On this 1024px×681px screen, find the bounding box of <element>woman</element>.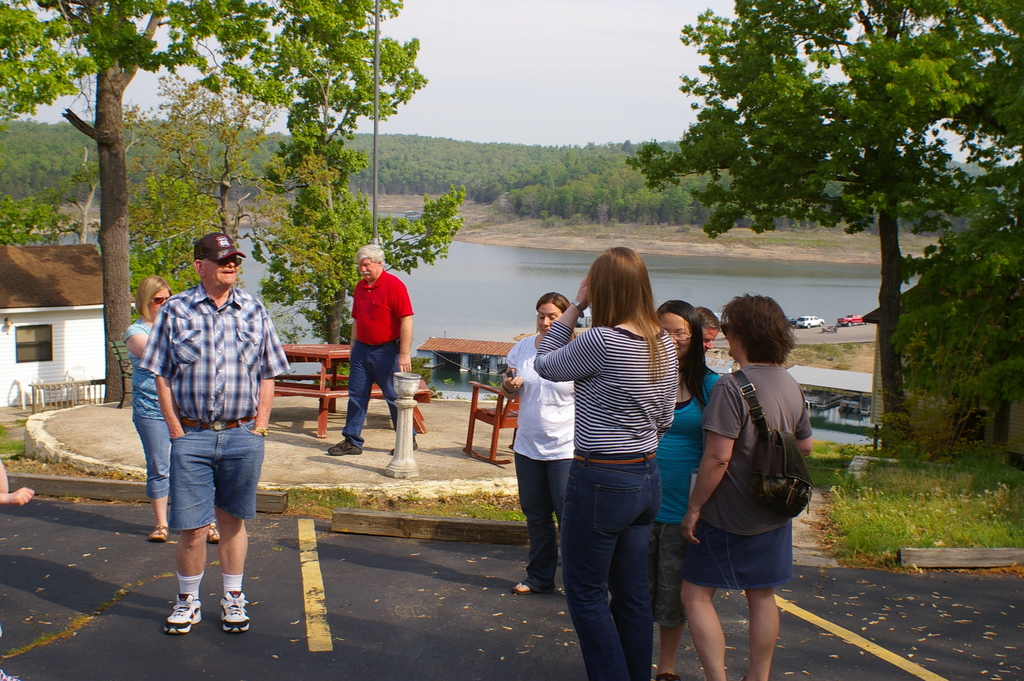
Bounding box: select_region(671, 282, 822, 680).
